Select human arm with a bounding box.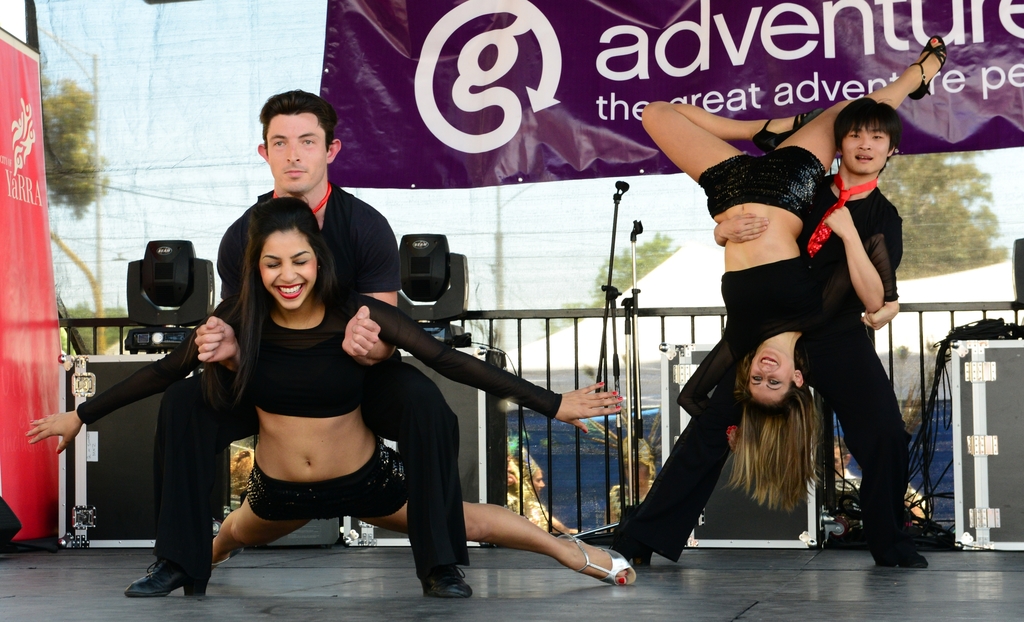
[left=16, top=299, right=230, bottom=457].
